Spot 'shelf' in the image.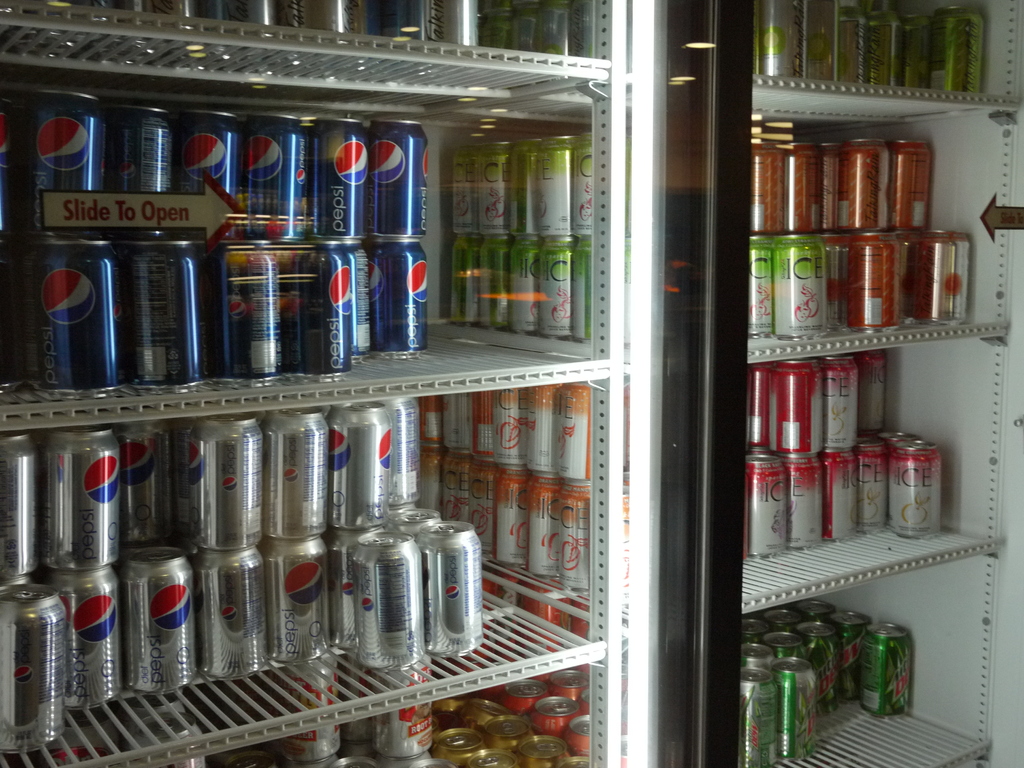
'shelf' found at (728,548,998,767).
